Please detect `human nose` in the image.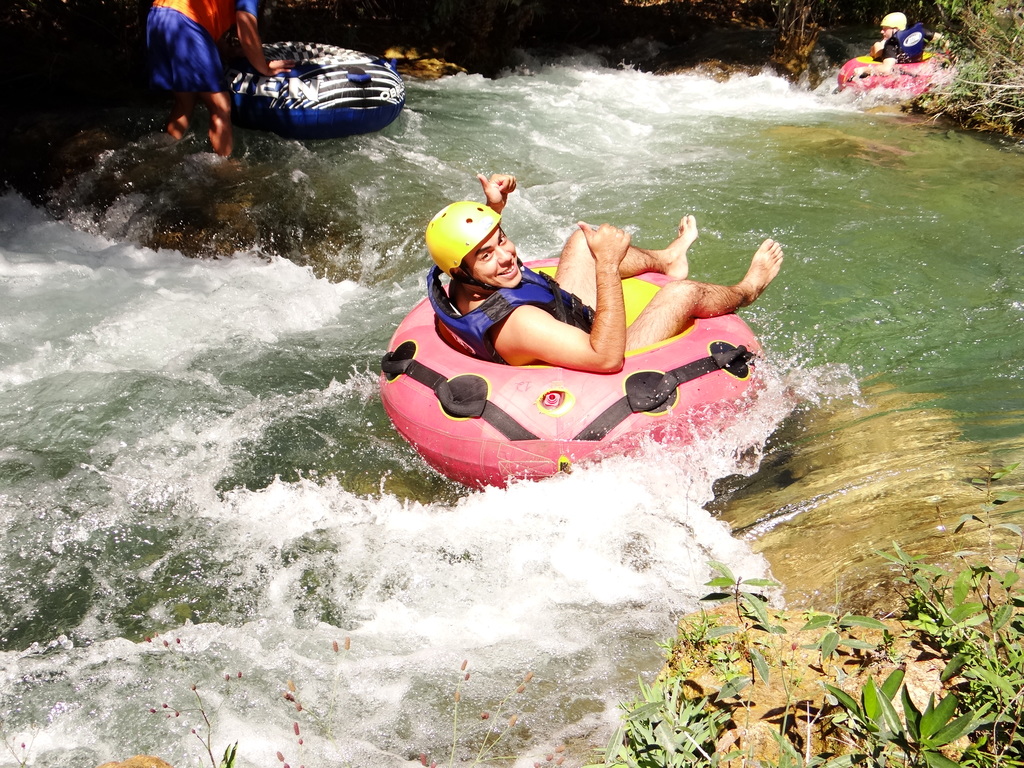
bbox(497, 248, 511, 266).
